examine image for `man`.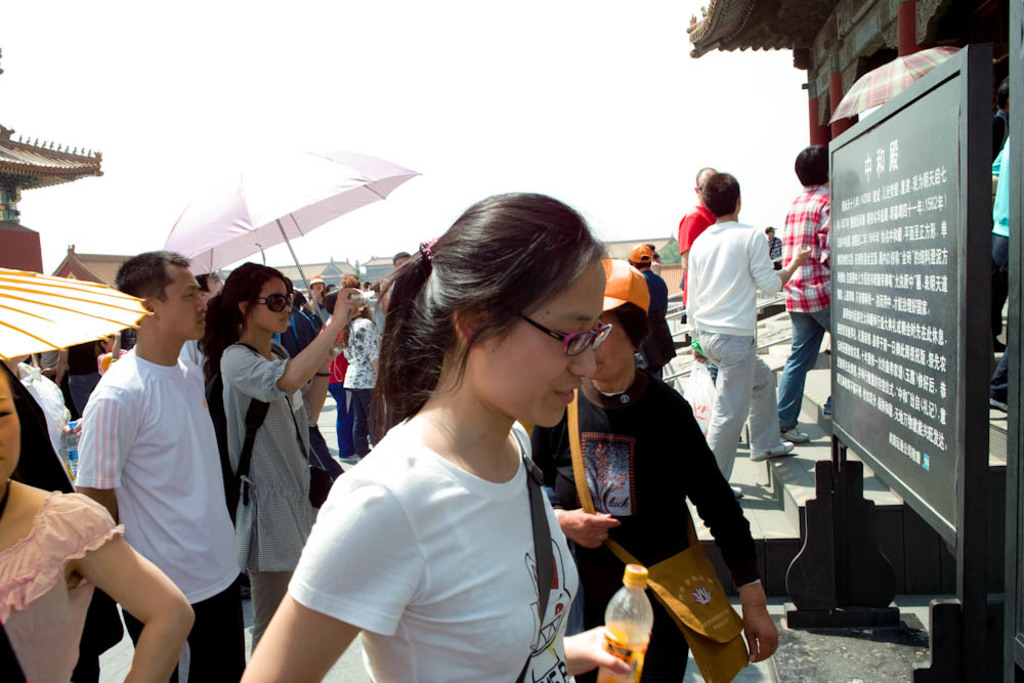
Examination result: 302,271,327,318.
